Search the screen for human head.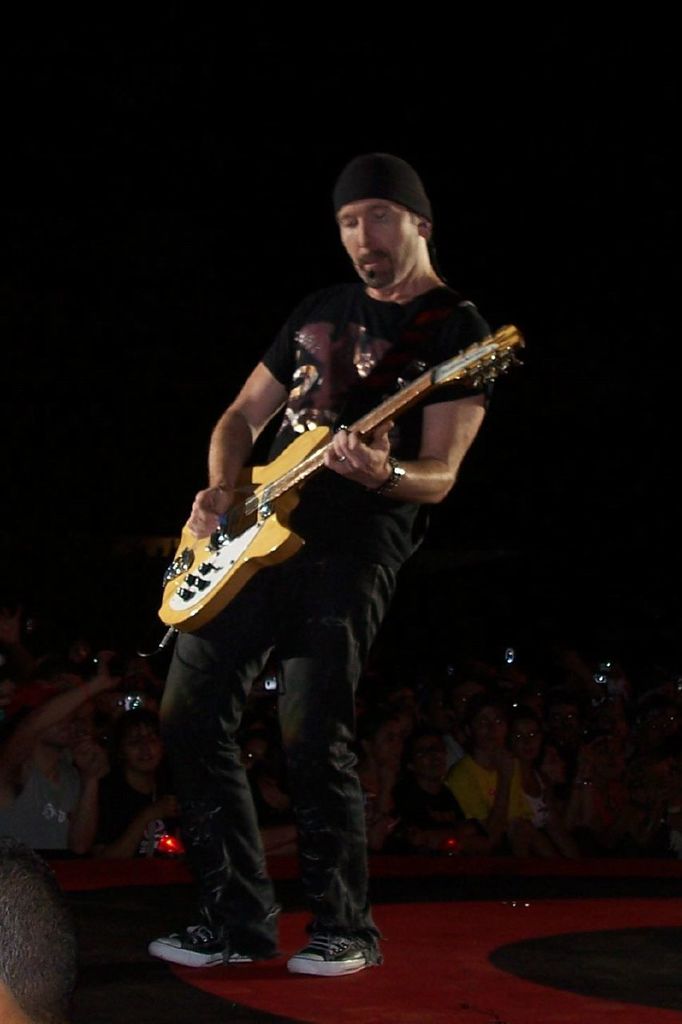
Found at left=417, top=679, right=457, bottom=739.
